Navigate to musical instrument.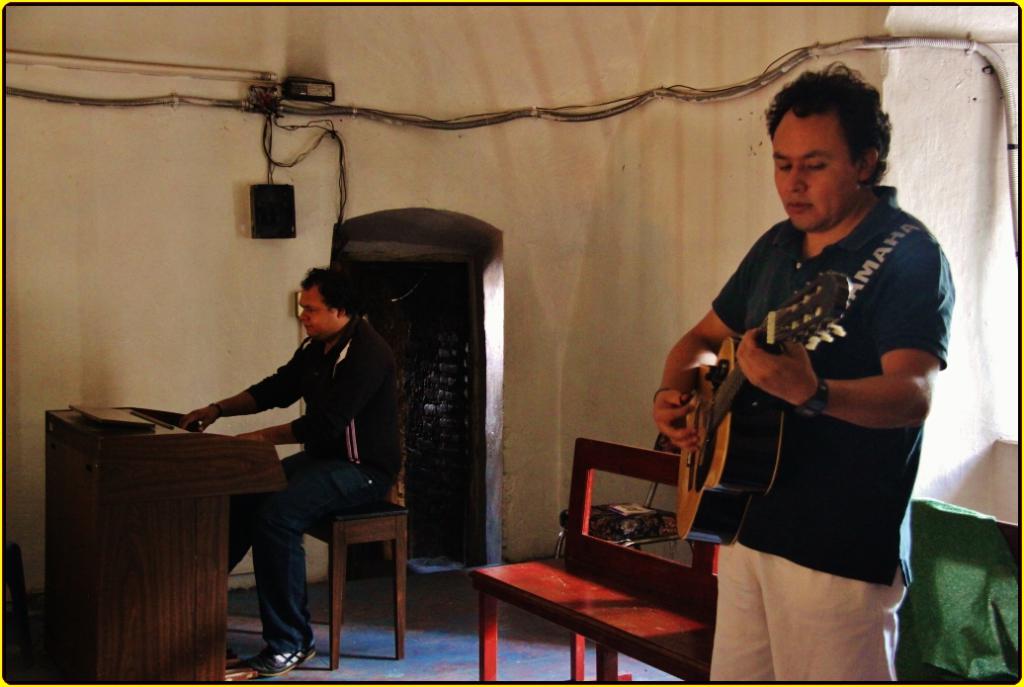
Navigation target: Rect(43, 410, 293, 686).
